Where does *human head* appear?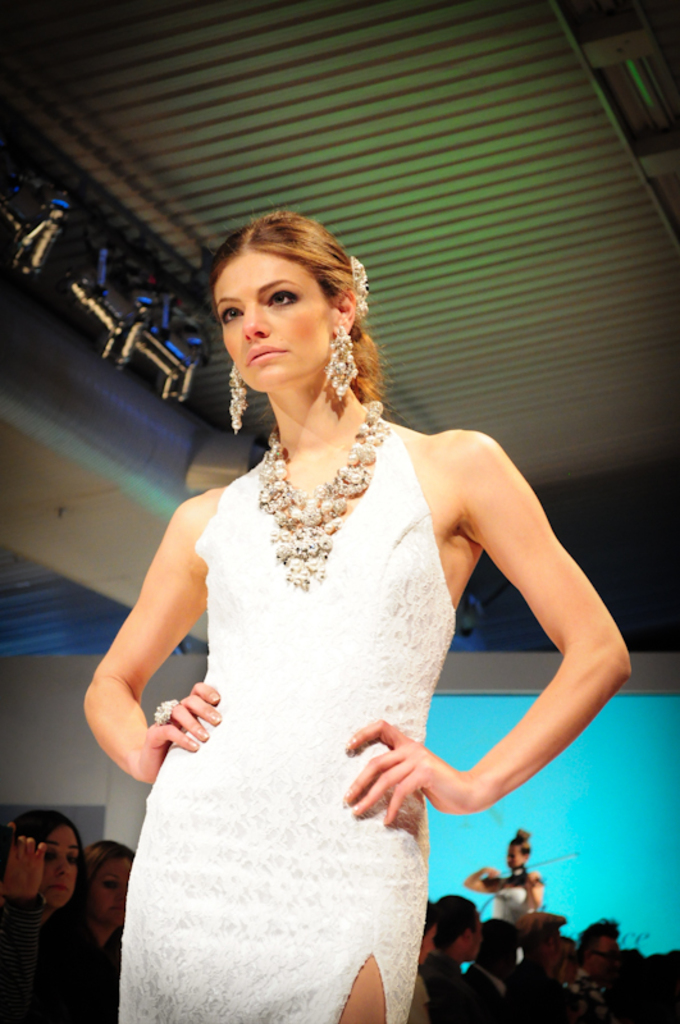
Appears at box(19, 810, 86, 911).
